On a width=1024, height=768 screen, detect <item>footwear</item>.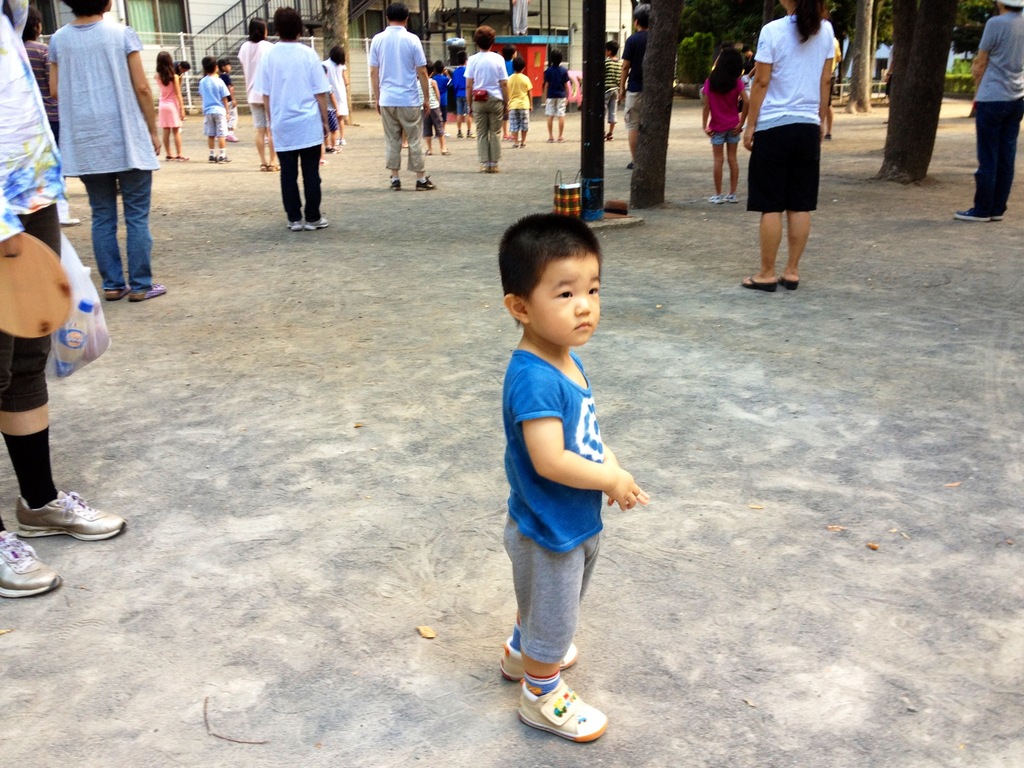
box(442, 150, 451, 155).
